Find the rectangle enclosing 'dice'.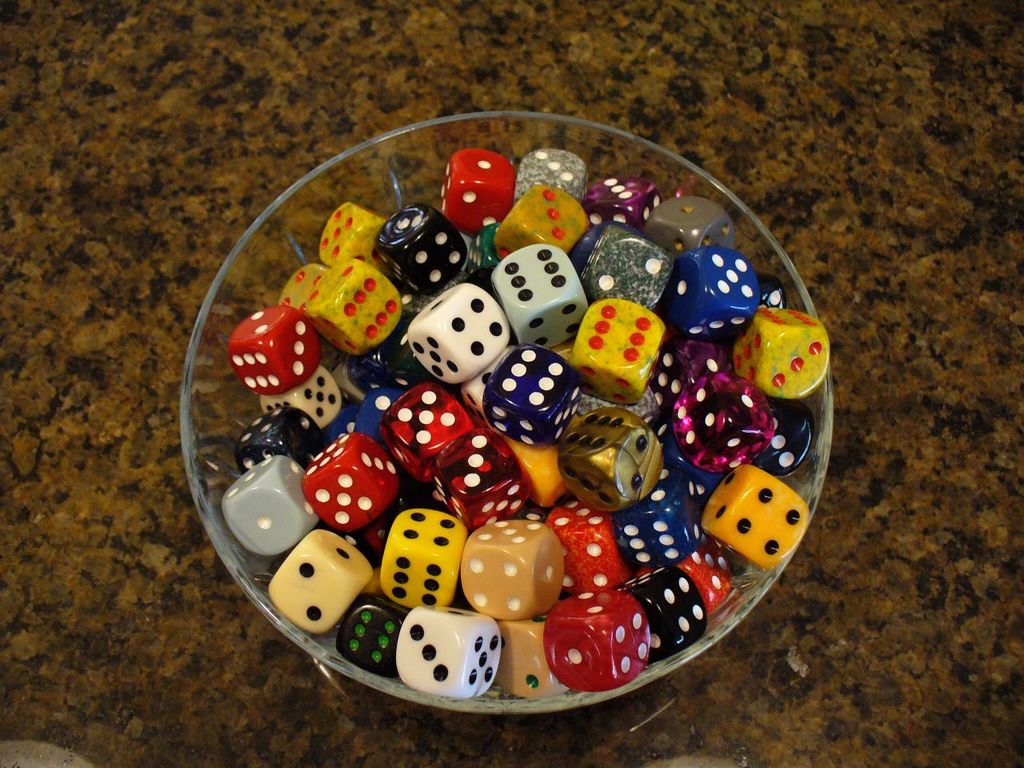
crop(494, 245, 586, 344).
